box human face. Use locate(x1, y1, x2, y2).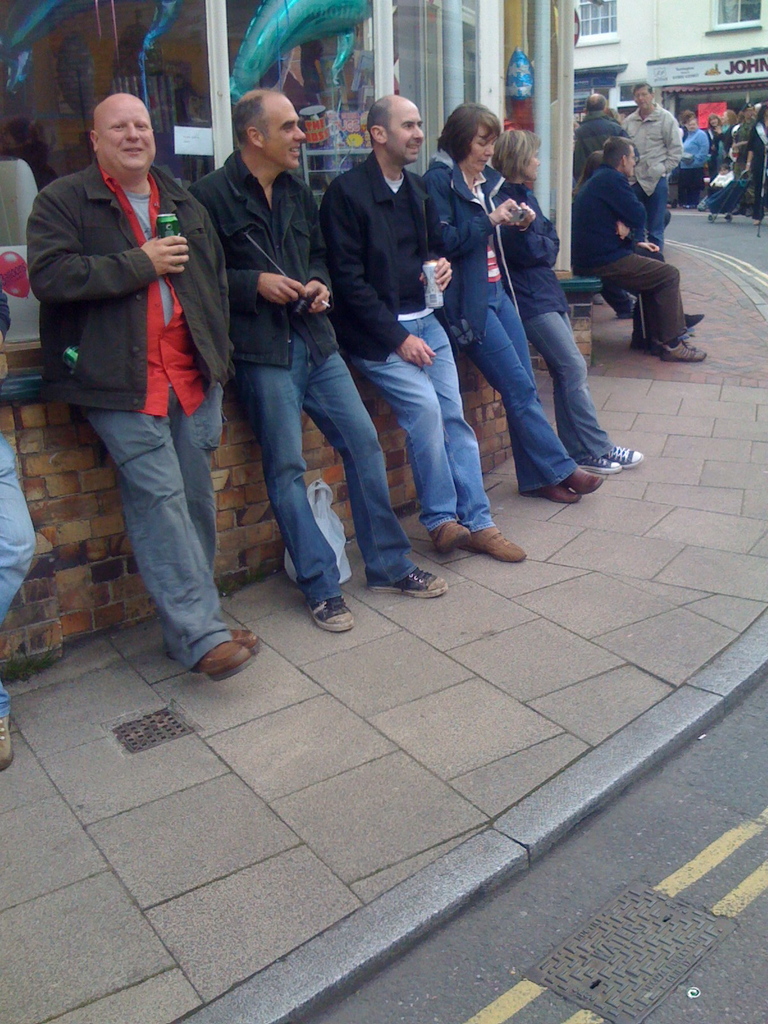
locate(387, 100, 425, 162).
